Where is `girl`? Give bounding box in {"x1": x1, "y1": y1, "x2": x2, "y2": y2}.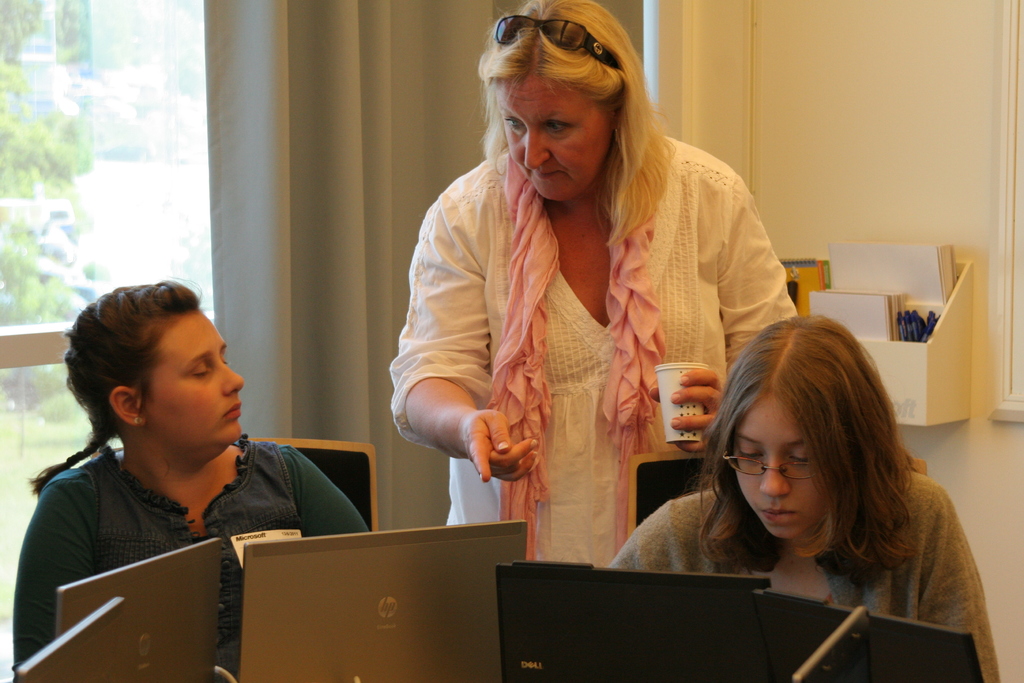
{"x1": 7, "y1": 270, "x2": 378, "y2": 682}.
